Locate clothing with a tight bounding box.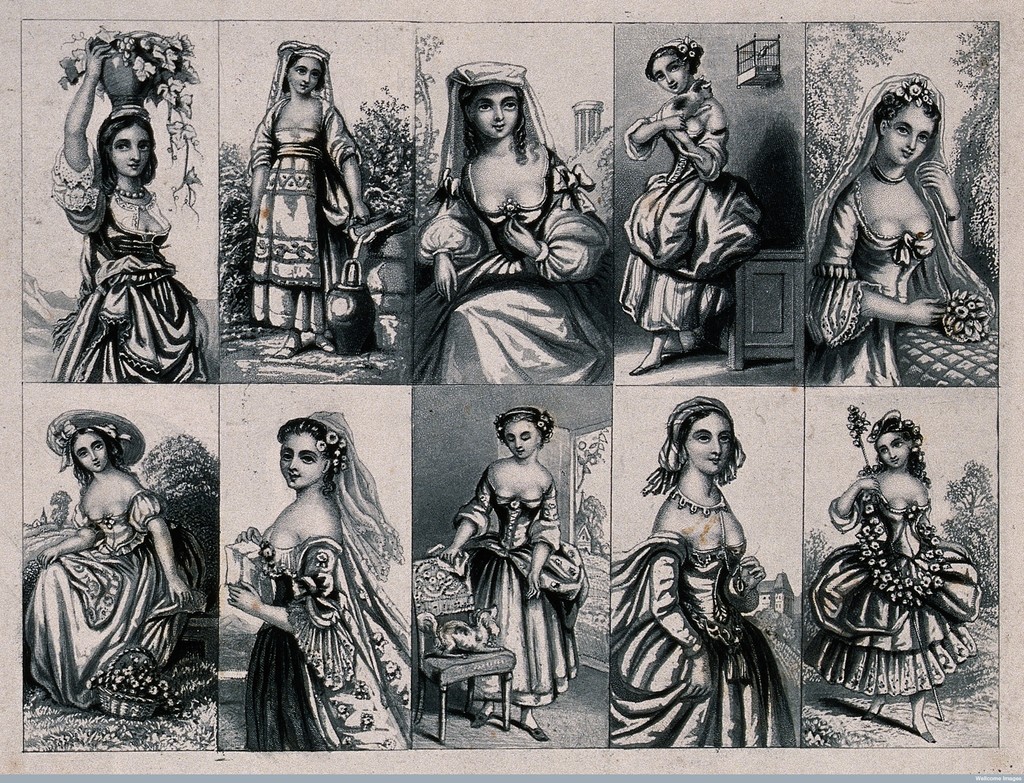
pyautogui.locateOnScreen(610, 531, 793, 748).
